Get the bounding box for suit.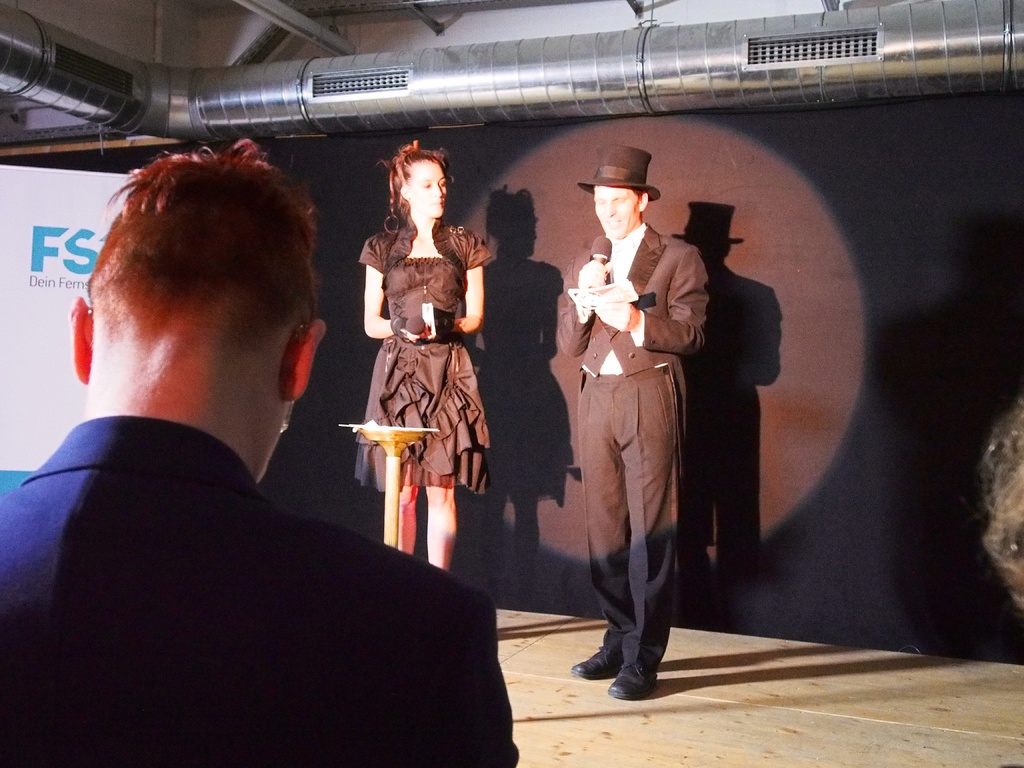
<bbox>0, 413, 518, 767</bbox>.
